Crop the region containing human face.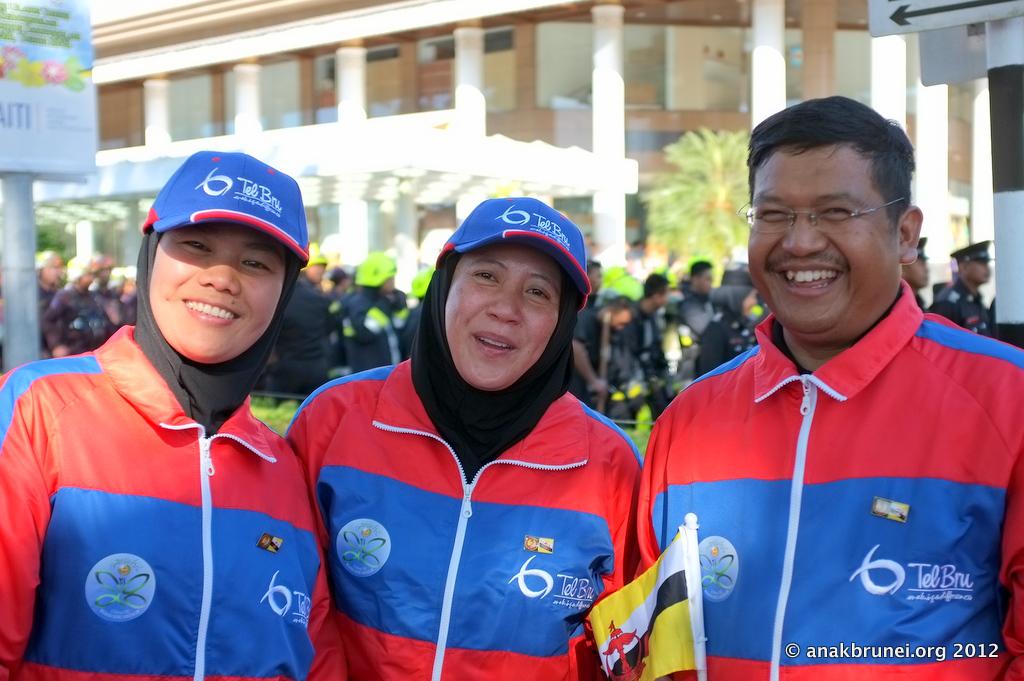
Crop region: [x1=746, y1=154, x2=892, y2=346].
